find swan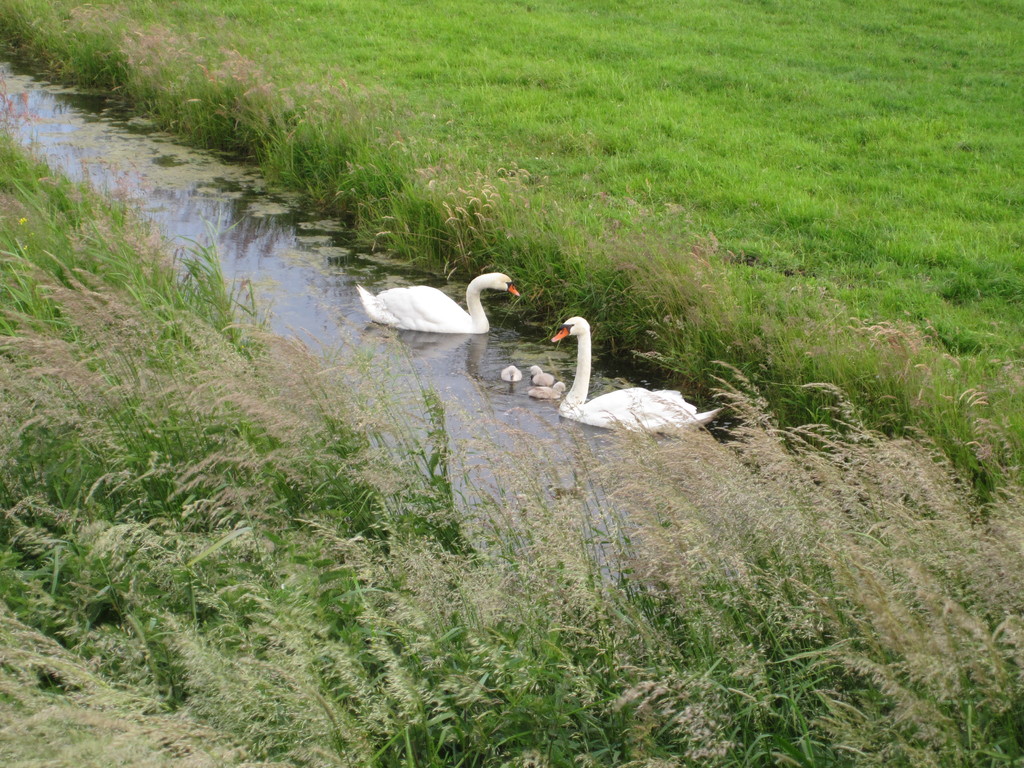
[364, 261, 524, 345]
